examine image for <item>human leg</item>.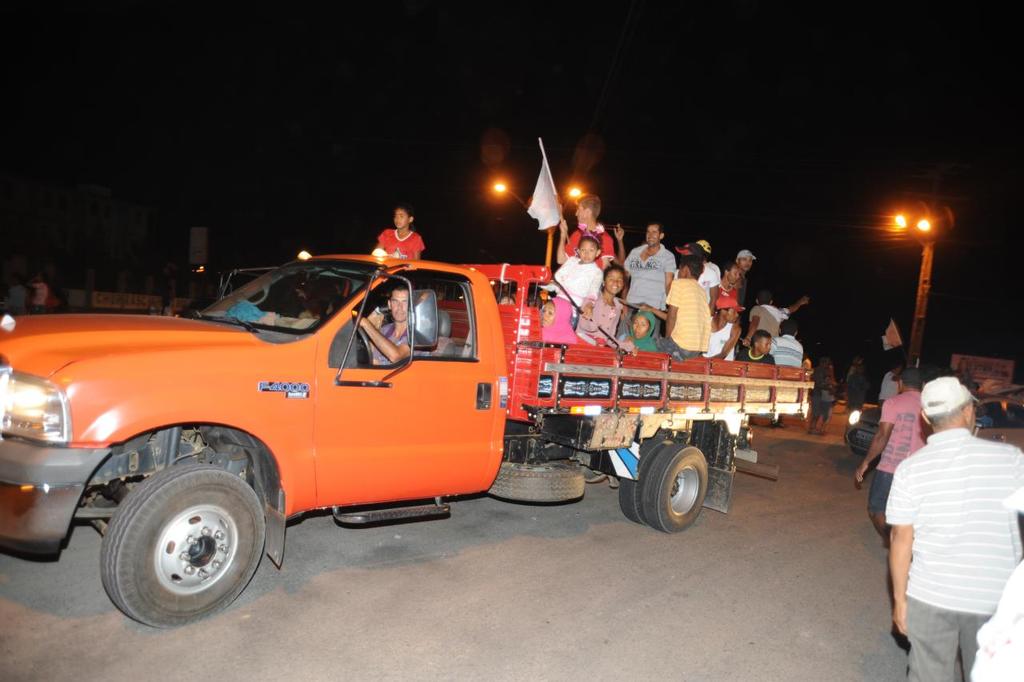
Examination result: [866, 465, 895, 547].
